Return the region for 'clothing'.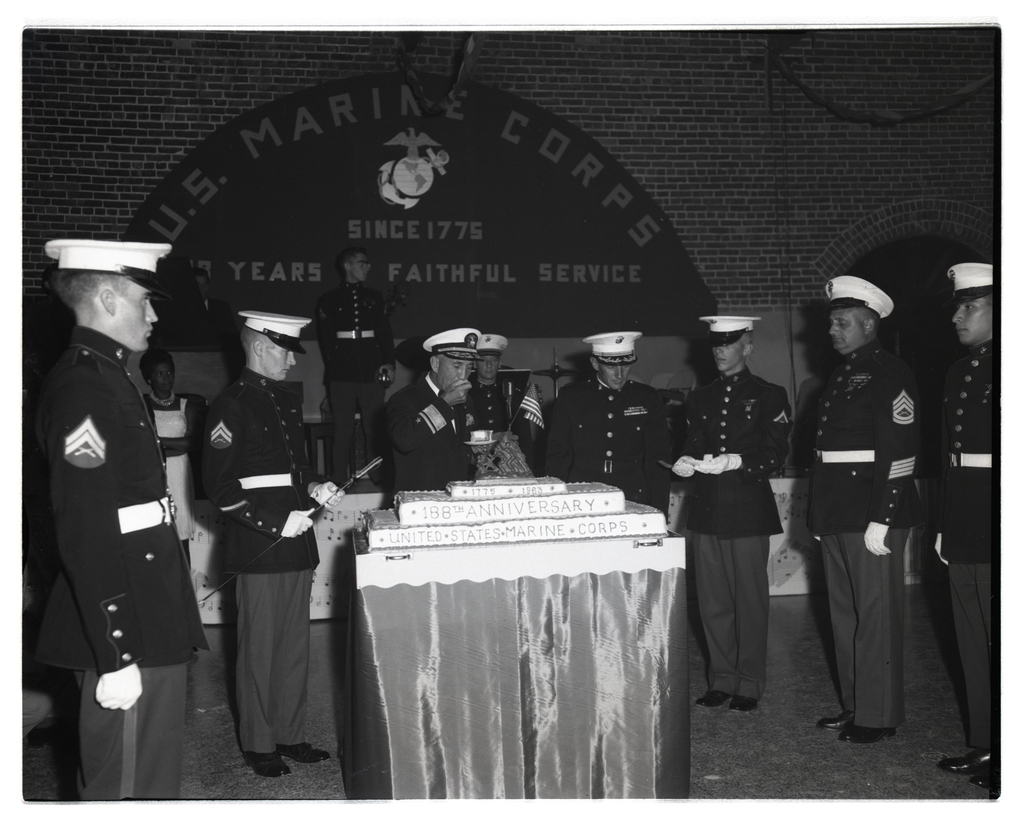
l=922, t=324, r=1011, b=761.
